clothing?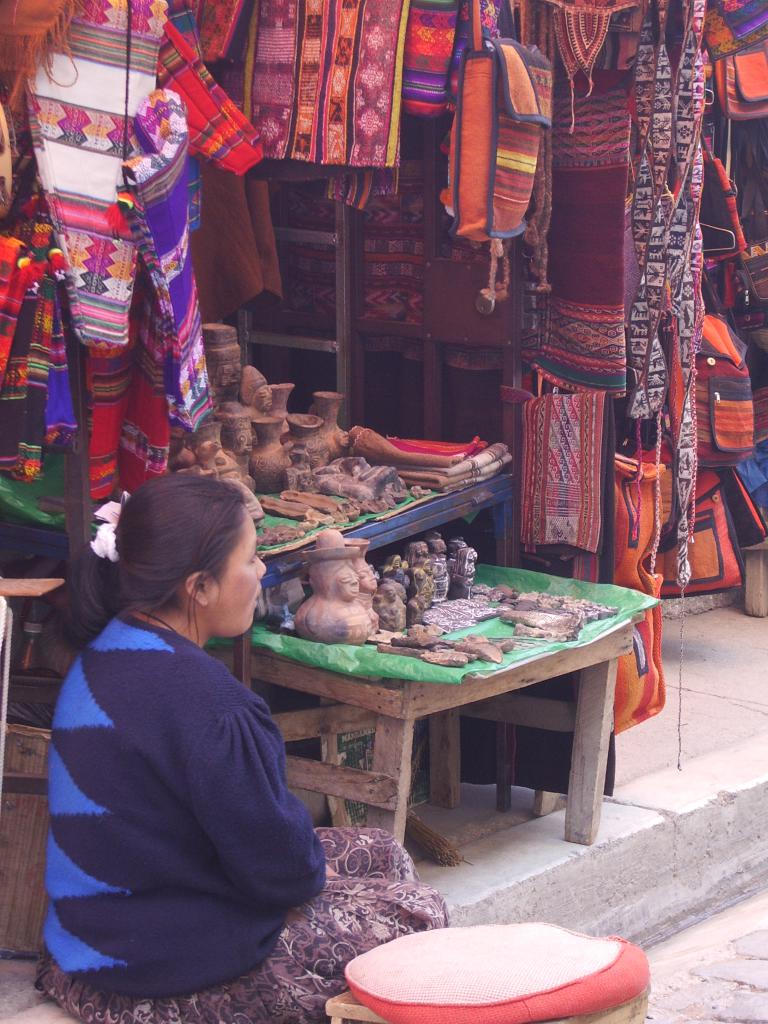
Rect(477, 70, 676, 614)
